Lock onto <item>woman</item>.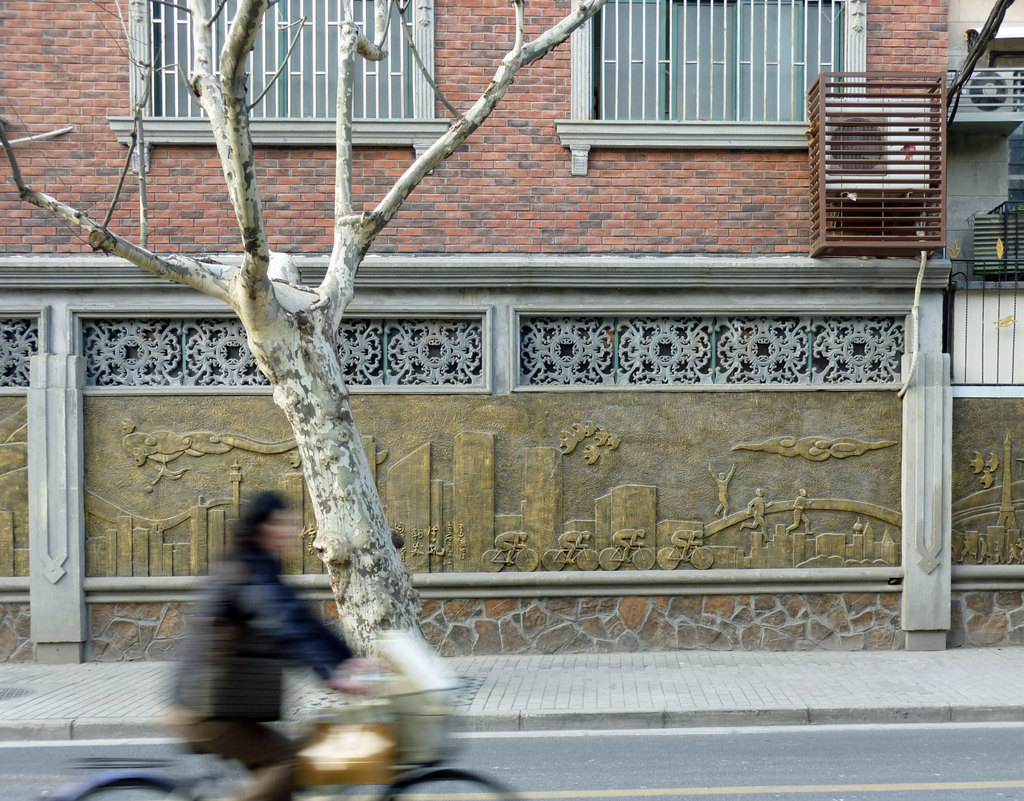
Locked: [130,473,401,798].
